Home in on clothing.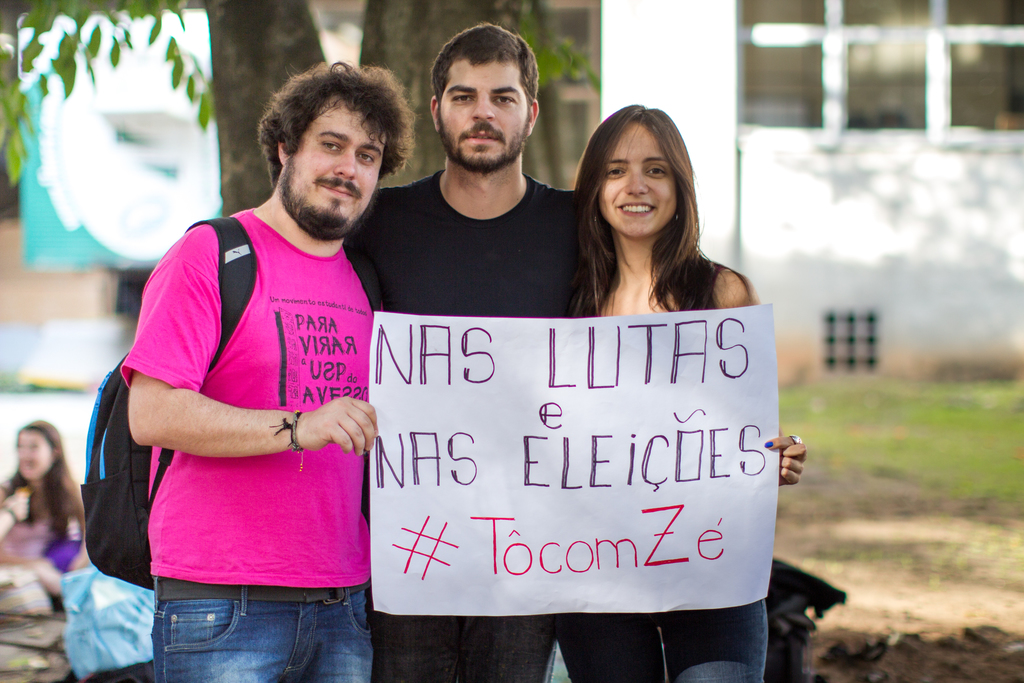
Homed in at 342/165/579/682.
